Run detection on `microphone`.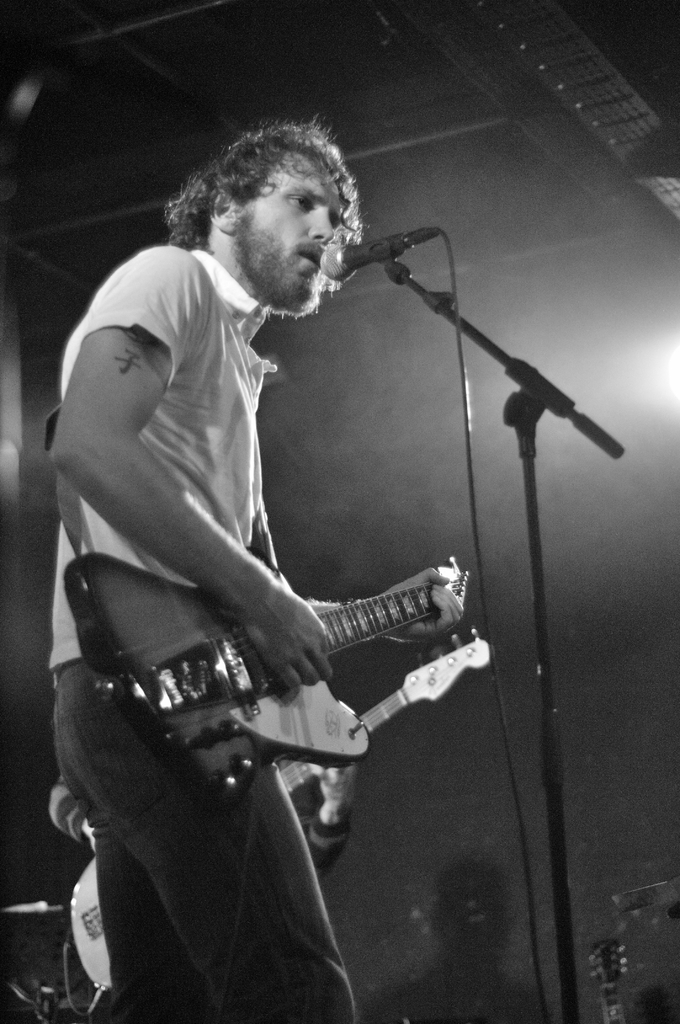
Result: (left=322, top=232, right=437, bottom=289).
